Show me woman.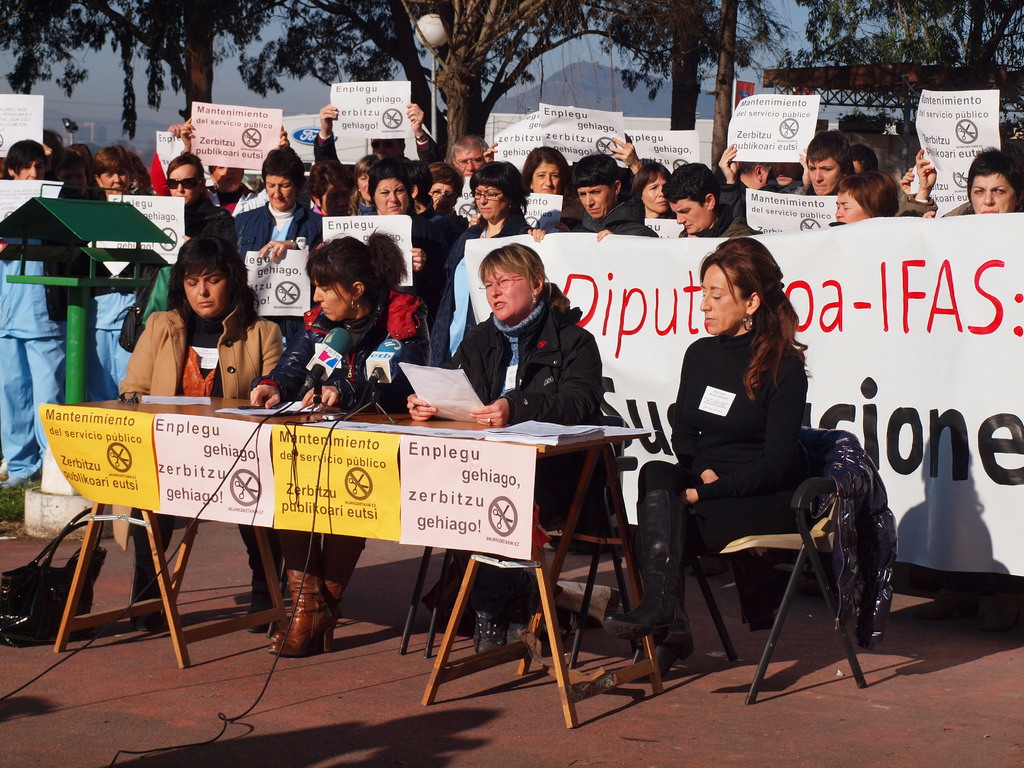
woman is here: 367 164 429 244.
